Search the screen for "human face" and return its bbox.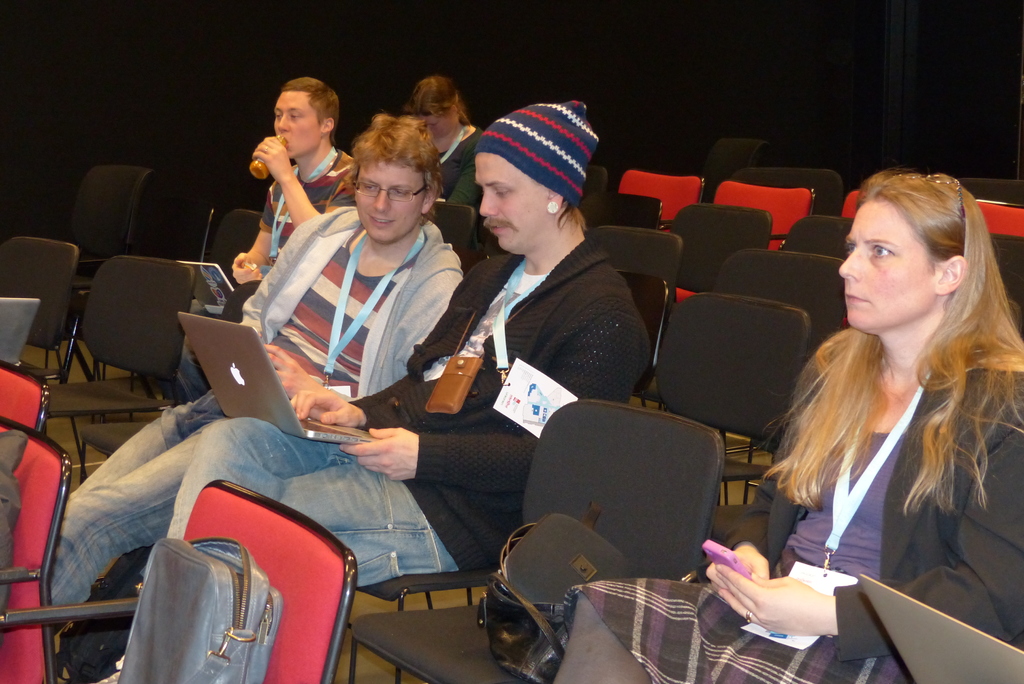
Found: [x1=474, y1=156, x2=548, y2=265].
